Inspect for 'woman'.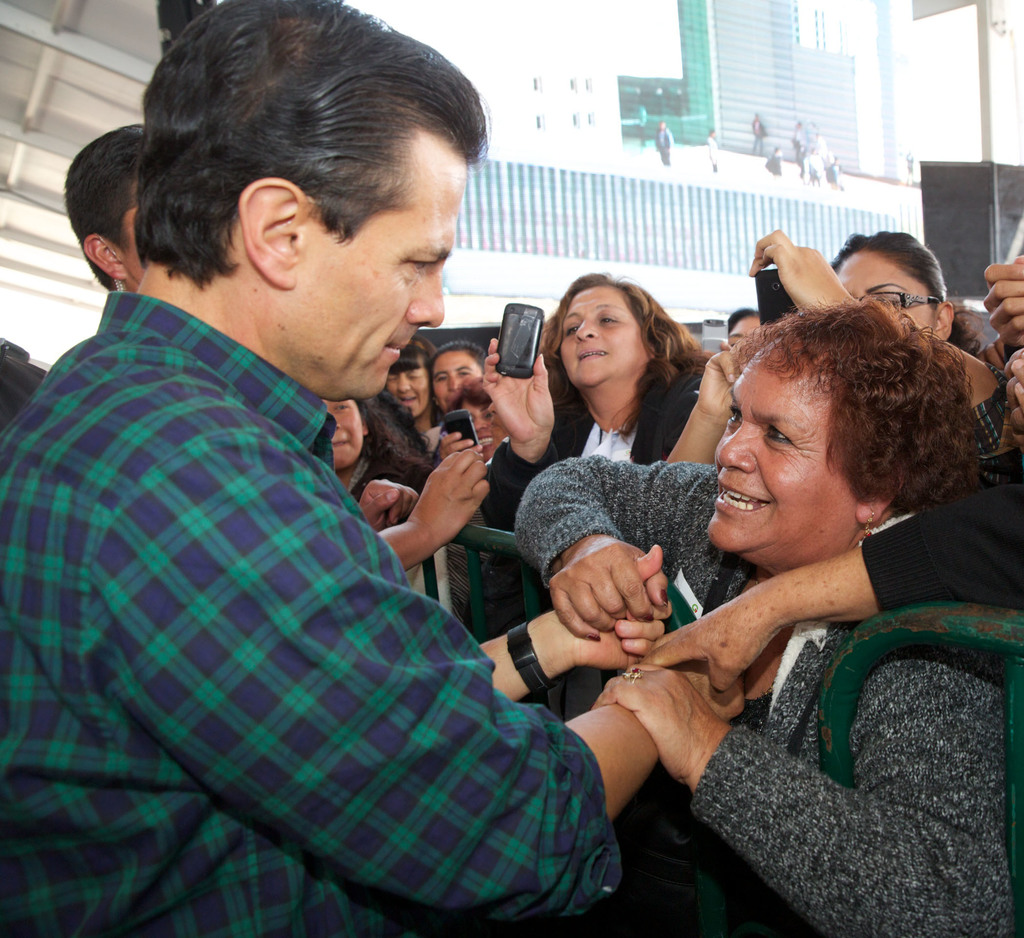
Inspection: (x1=332, y1=389, x2=432, y2=566).
